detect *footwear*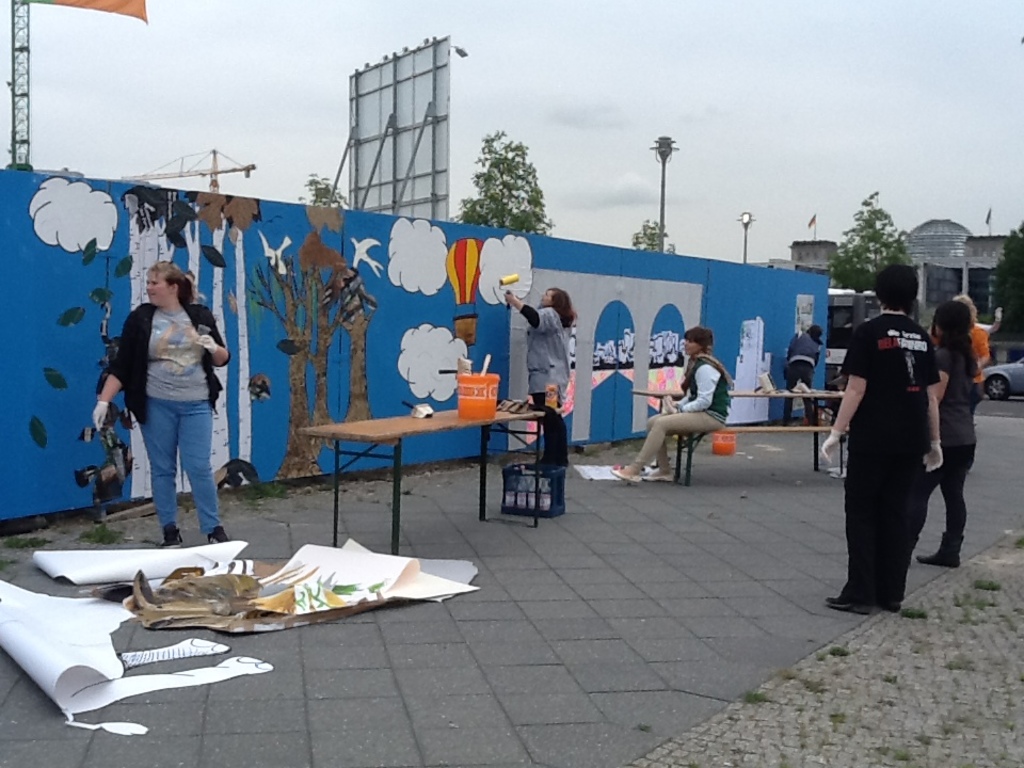
BBox(642, 470, 673, 482)
